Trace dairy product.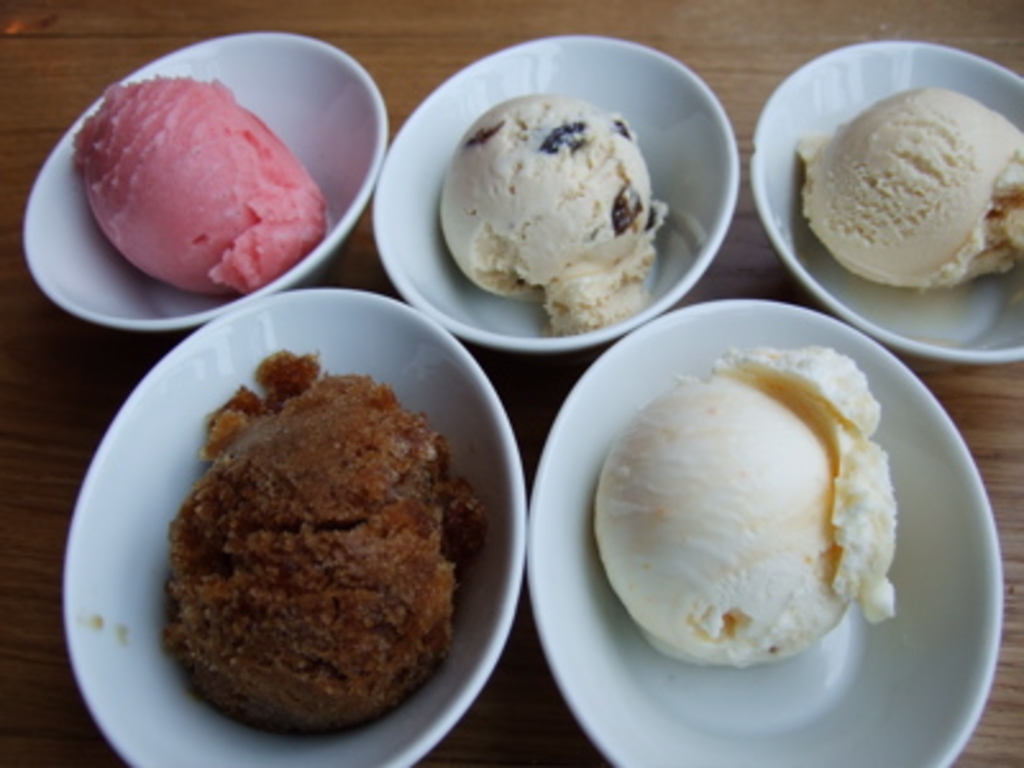
Traced to <box>435,87,676,330</box>.
